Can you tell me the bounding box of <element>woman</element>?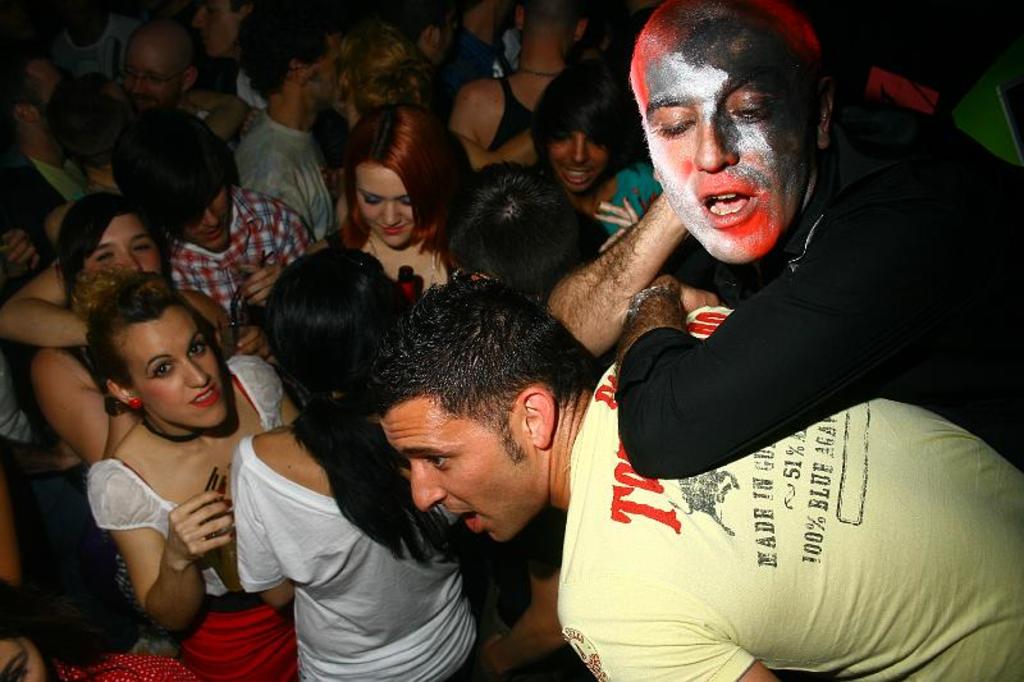
(left=52, top=67, right=134, bottom=256).
